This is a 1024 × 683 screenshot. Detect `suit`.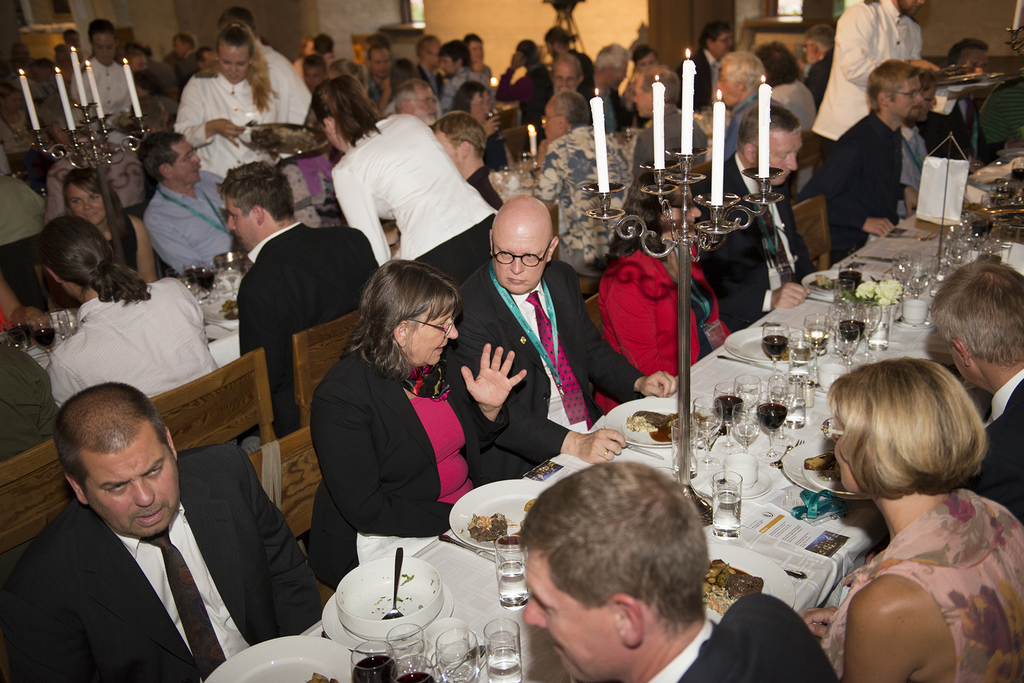
960:364:1023:542.
